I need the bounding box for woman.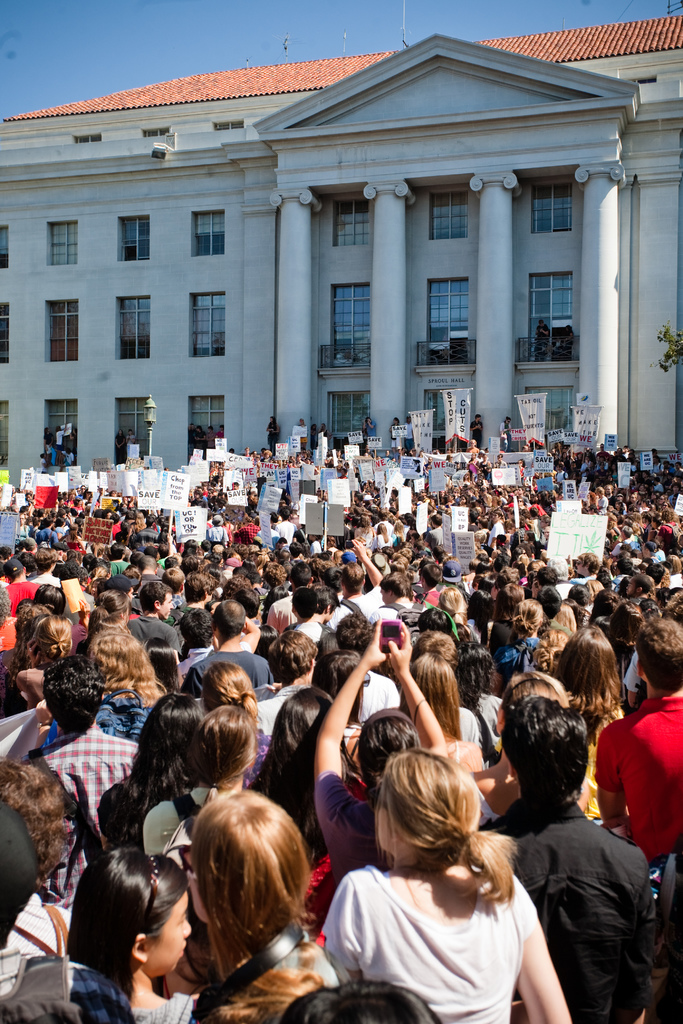
Here it is: locate(305, 733, 548, 1023).
